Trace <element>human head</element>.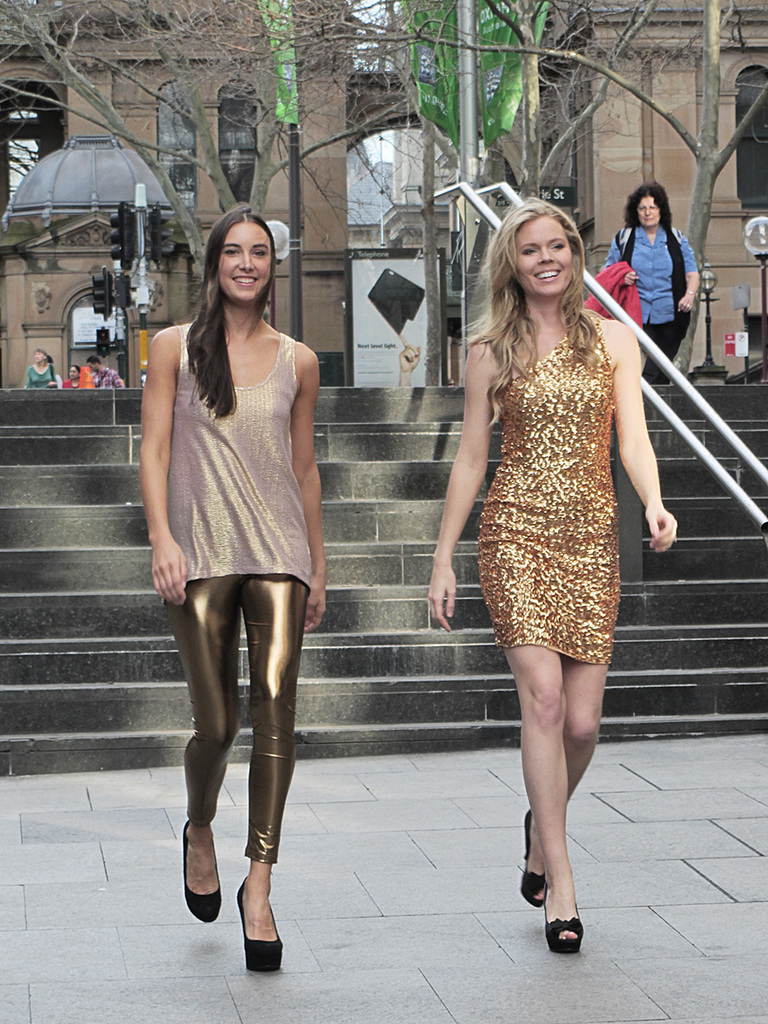
Traced to [x1=490, y1=199, x2=581, y2=295].
